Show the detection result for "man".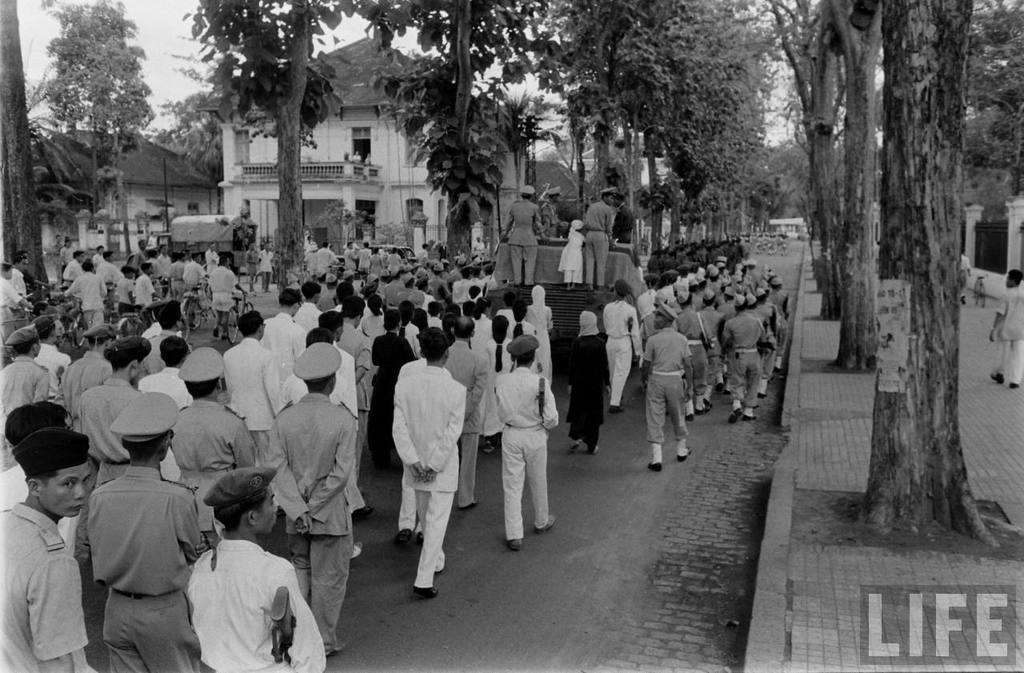
crop(11, 250, 54, 303).
